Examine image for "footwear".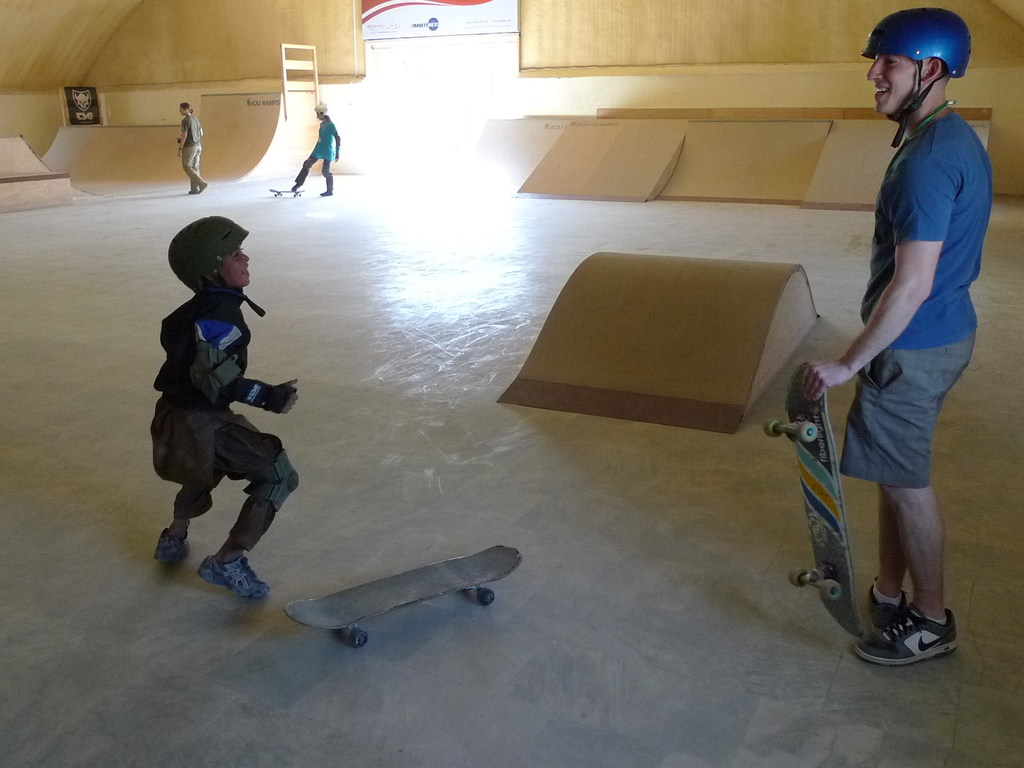
Examination result: bbox=(152, 529, 192, 566).
